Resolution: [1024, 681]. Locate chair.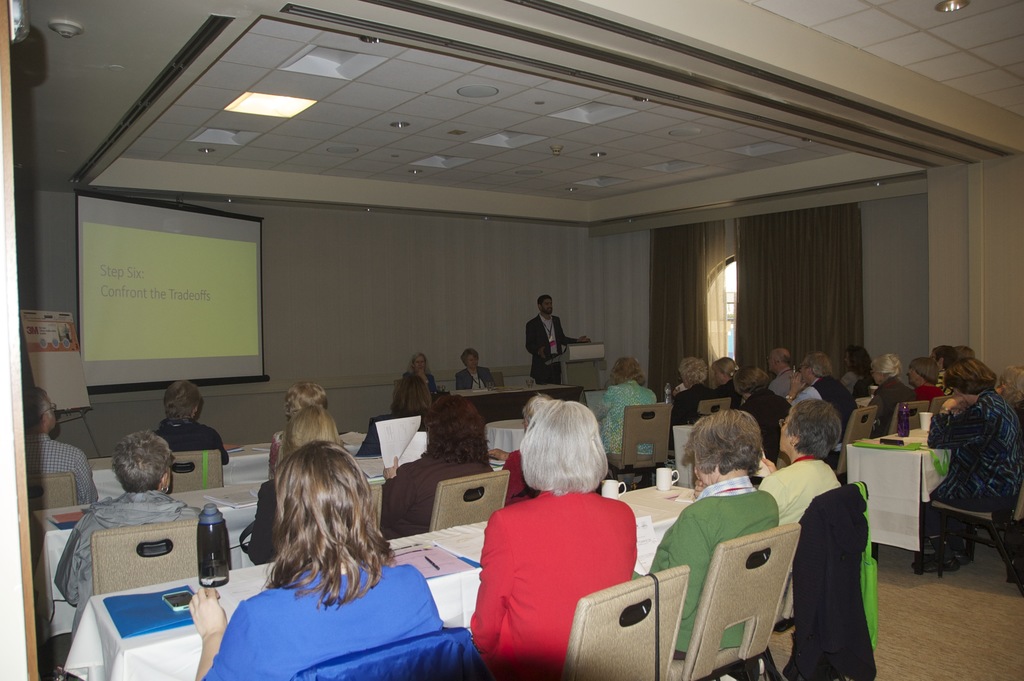
Rect(486, 371, 503, 386).
